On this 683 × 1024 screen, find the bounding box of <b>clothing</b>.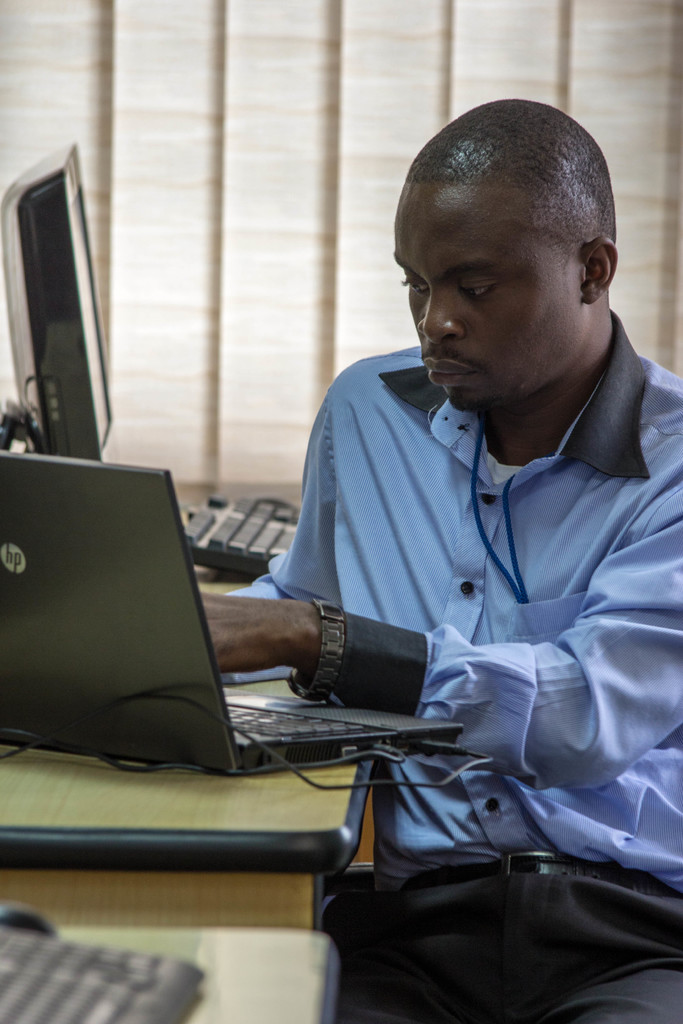
Bounding box: {"x1": 202, "y1": 222, "x2": 648, "y2": 945}.
